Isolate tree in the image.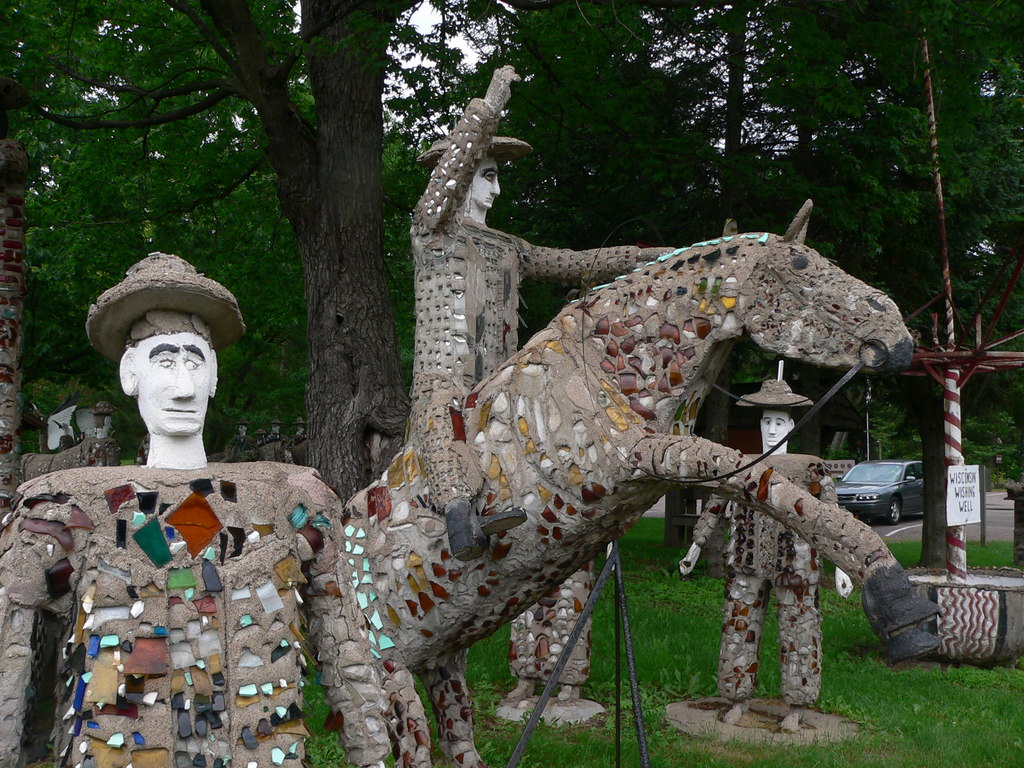
Isolated region: bbox=(0, 0, 747, 508).
